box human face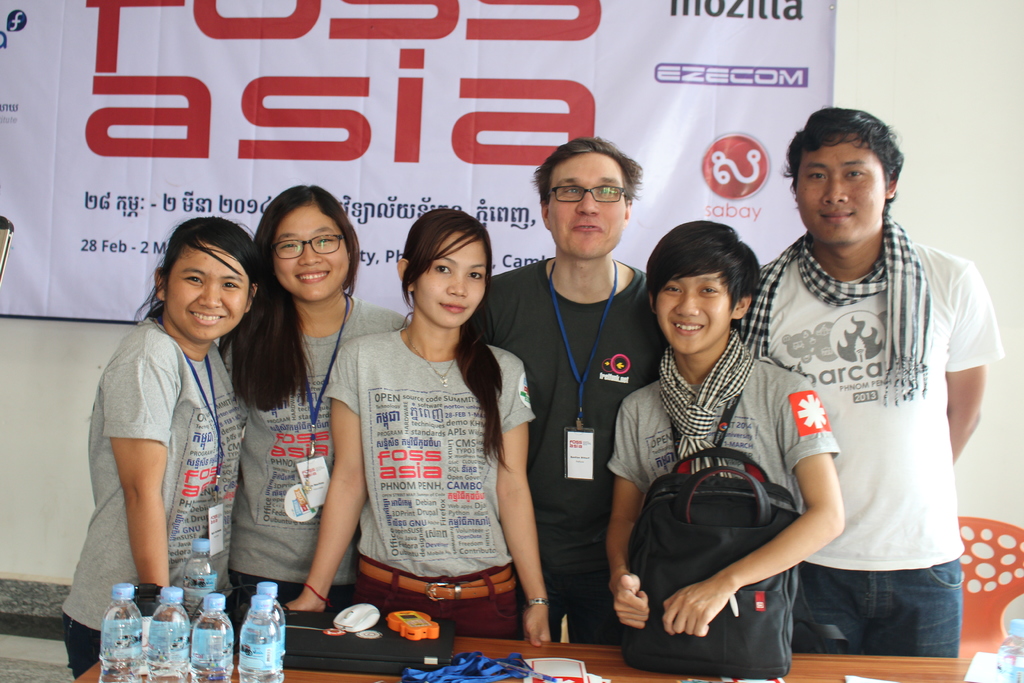
<box>271,204,350,302</box>
